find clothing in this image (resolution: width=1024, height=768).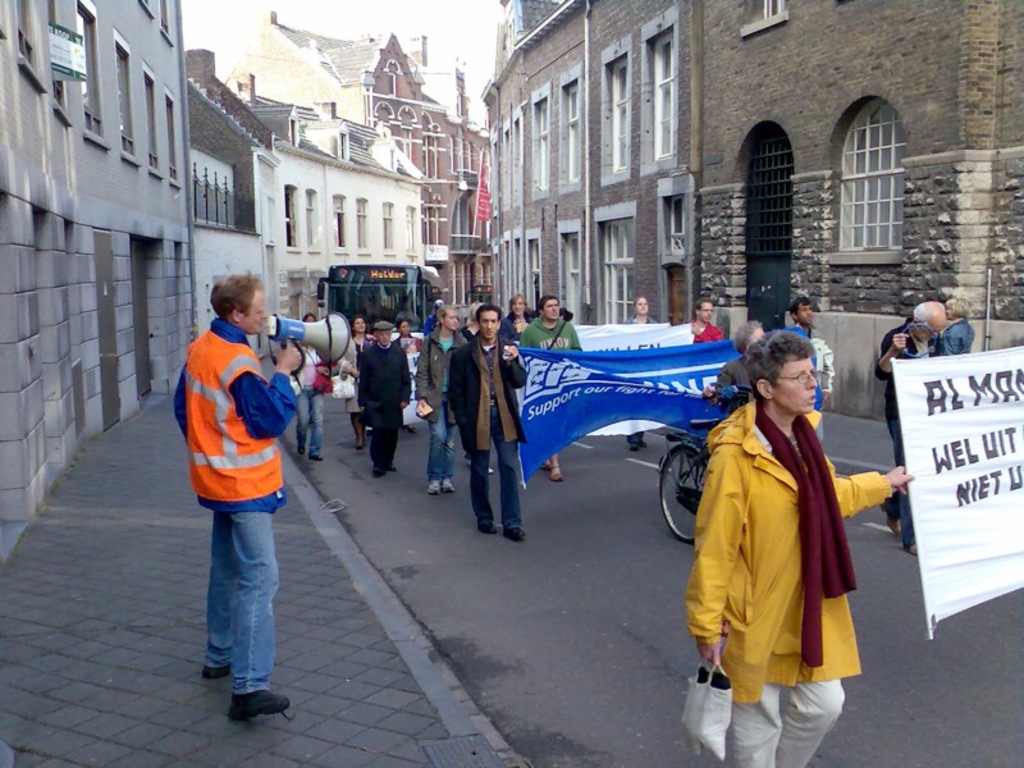
x1=691 y1=398 x2=890 y2=767.
